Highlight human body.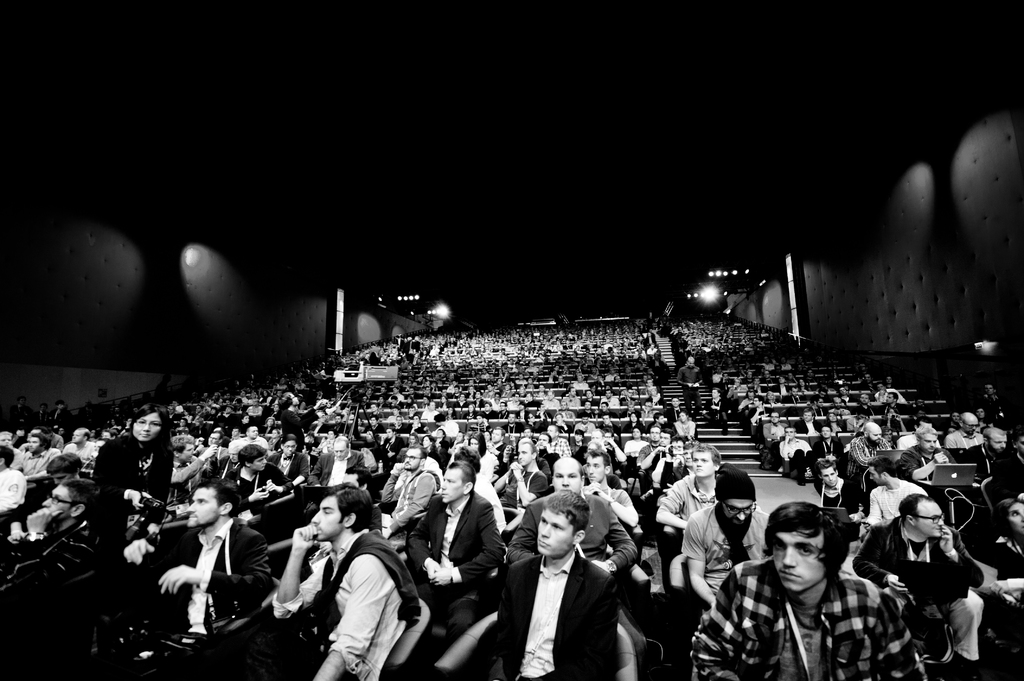
Highlighted region: left=271, top=489, right=423, bottom=680.
